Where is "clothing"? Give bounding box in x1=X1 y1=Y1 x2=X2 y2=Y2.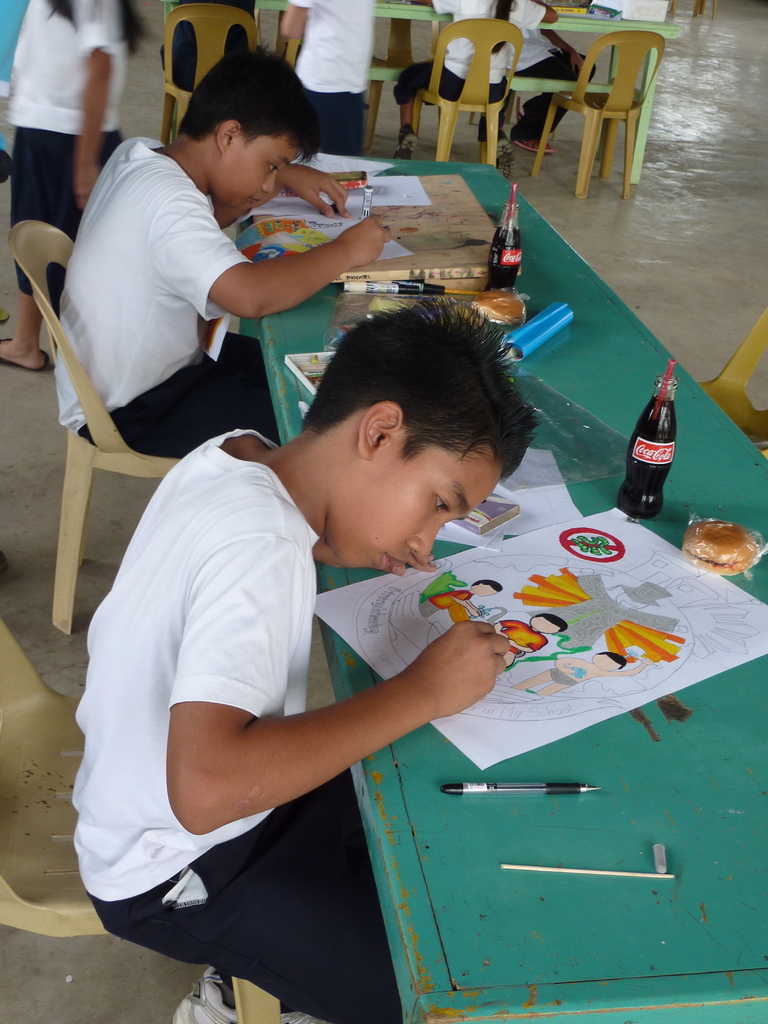
x1=515 y1=49 x2=578 y2=143.
